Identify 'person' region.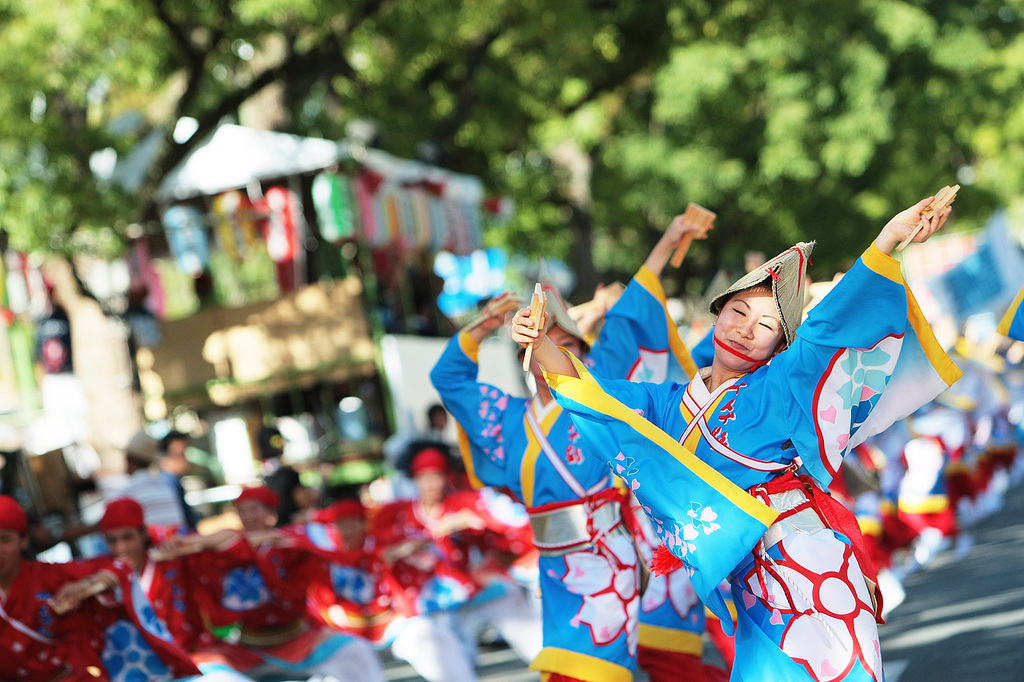
Region: rect(428, 214, 713, 681).
